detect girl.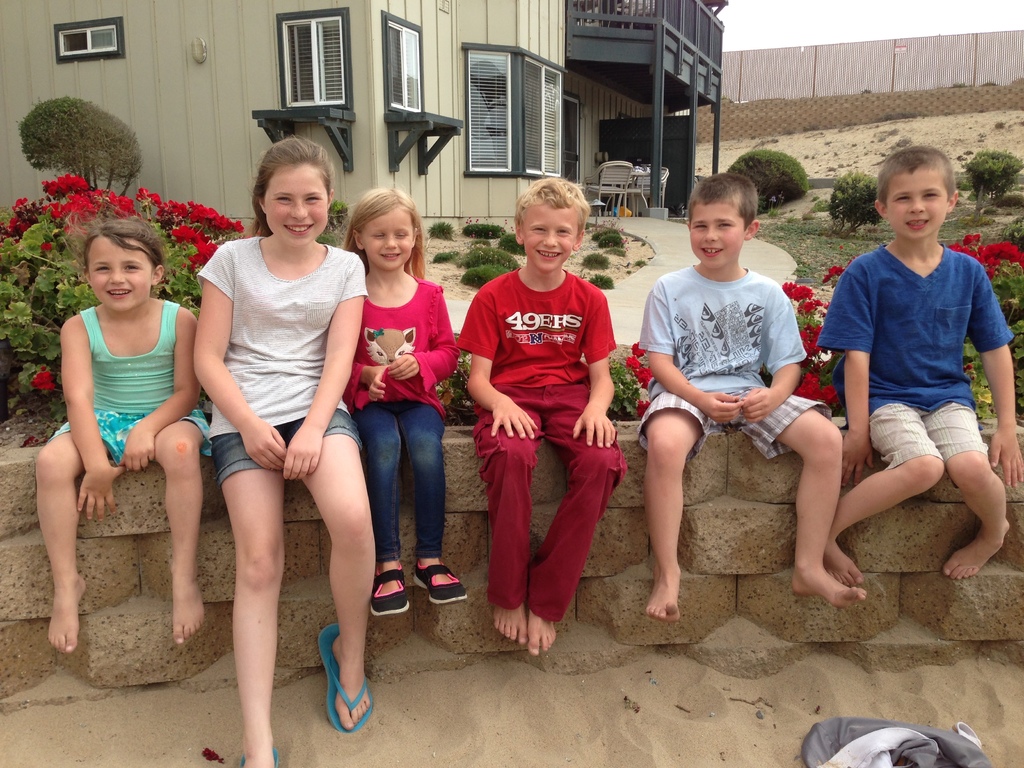
Detected at <box>33,220,211,658</box>.
